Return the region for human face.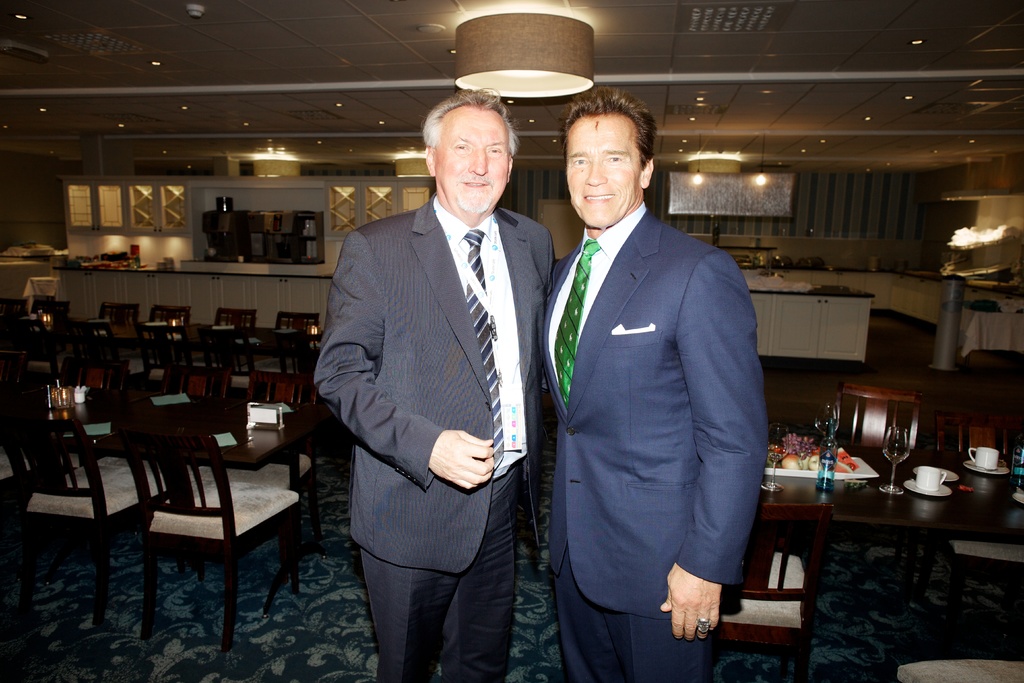
crop(435, 104, 514, 215).
